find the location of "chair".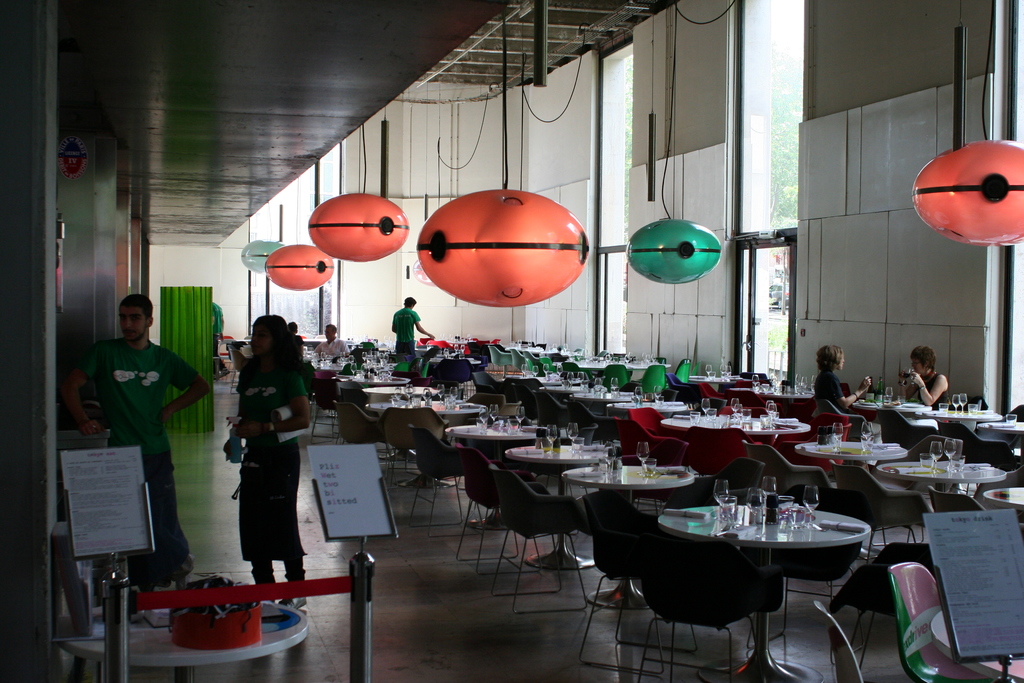
Location: 814,397,868,442.
